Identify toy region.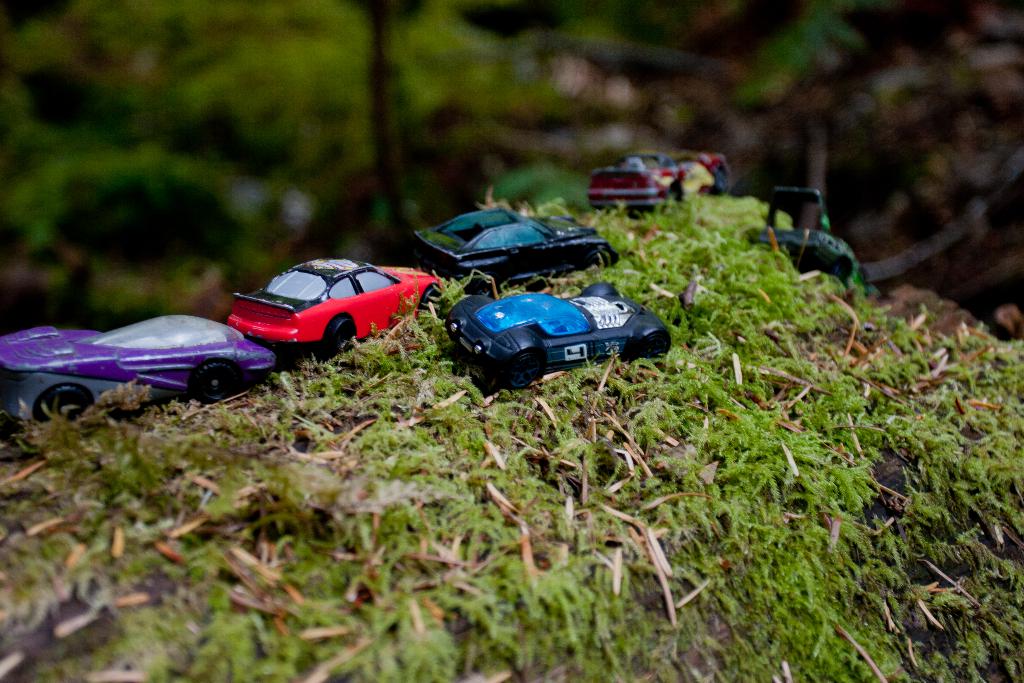
Region: 742,186,879,298.
